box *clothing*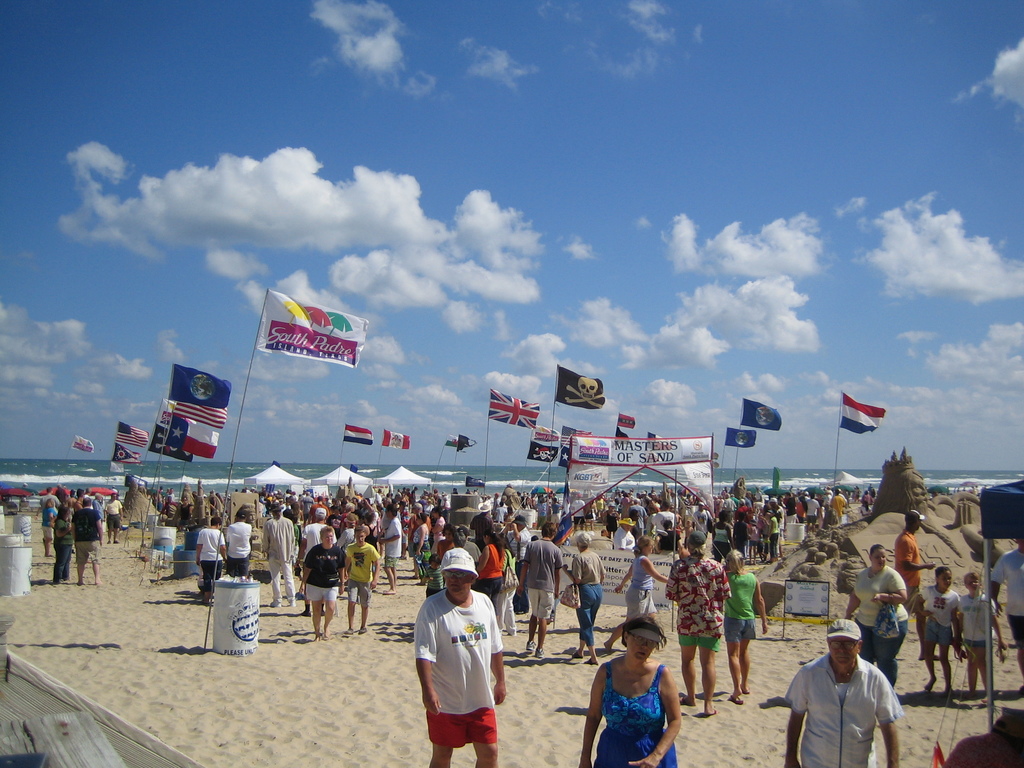
<region>389, 500, 405, 515</region>
